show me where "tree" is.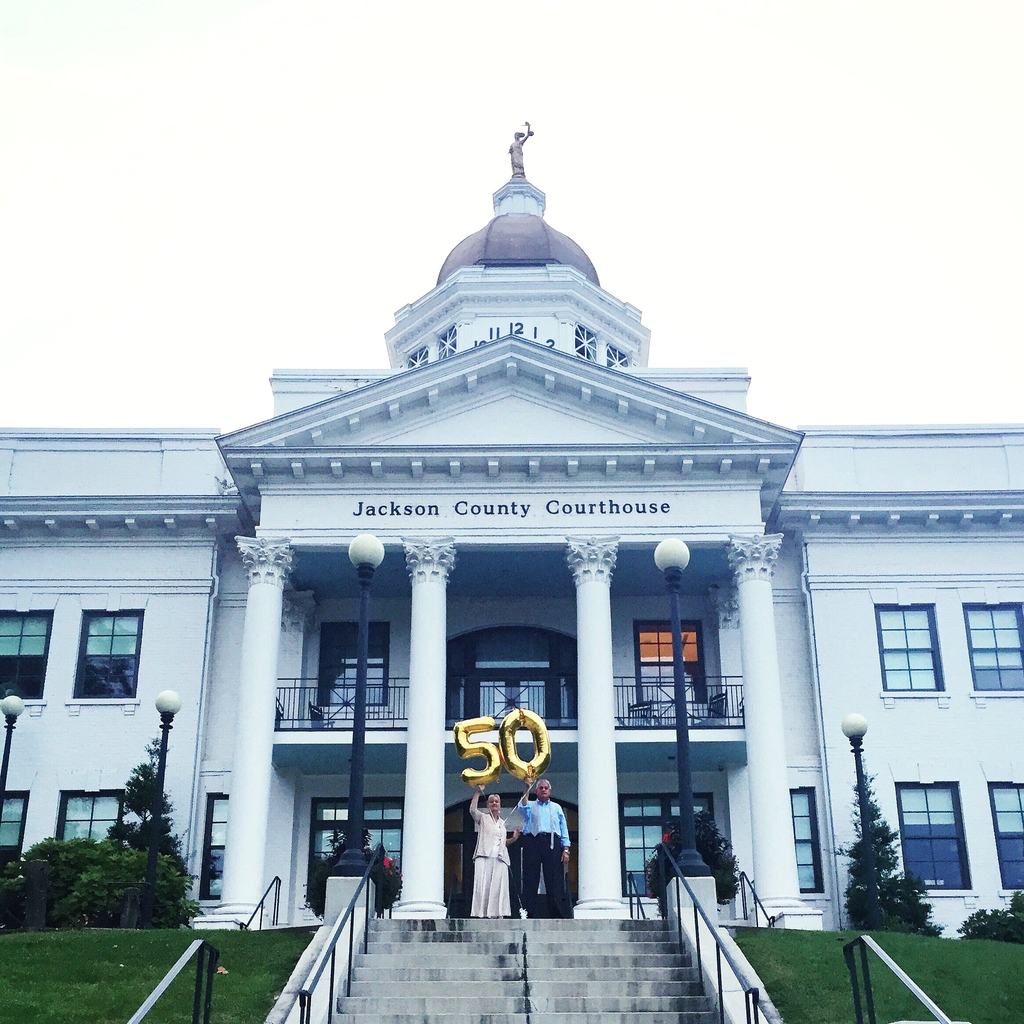
"tree" is at 826,723,973,955.
